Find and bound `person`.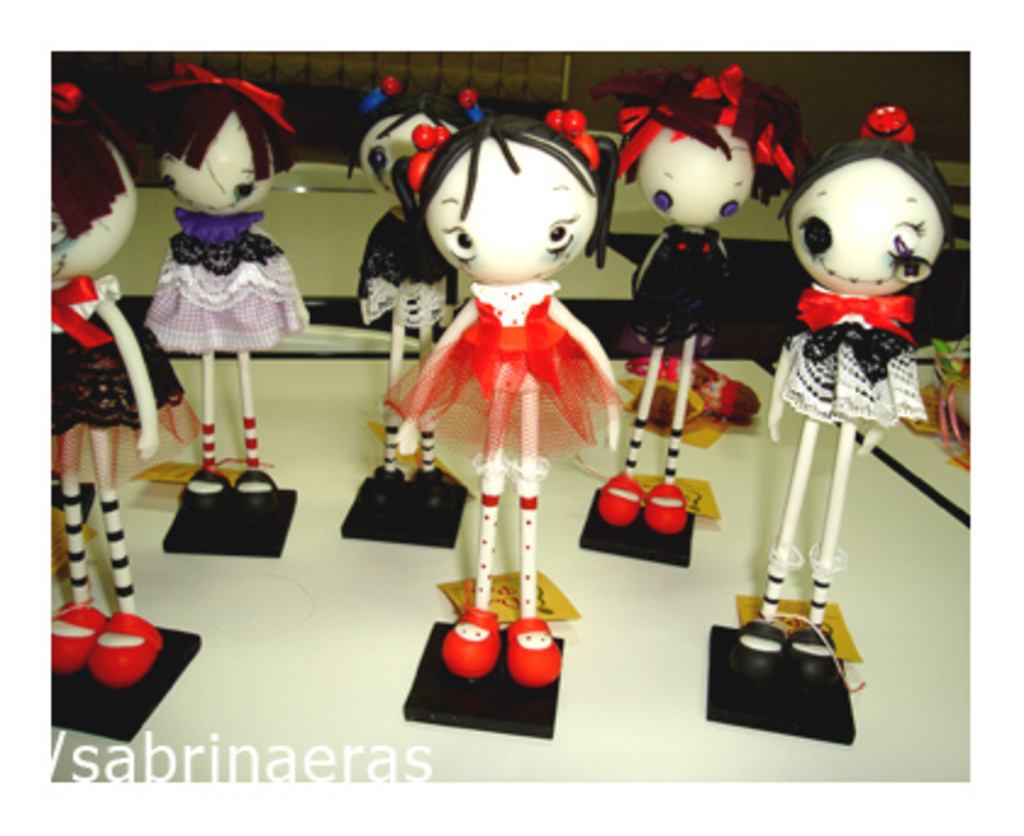
Bound: bbox(734, 105, 961, 692).
